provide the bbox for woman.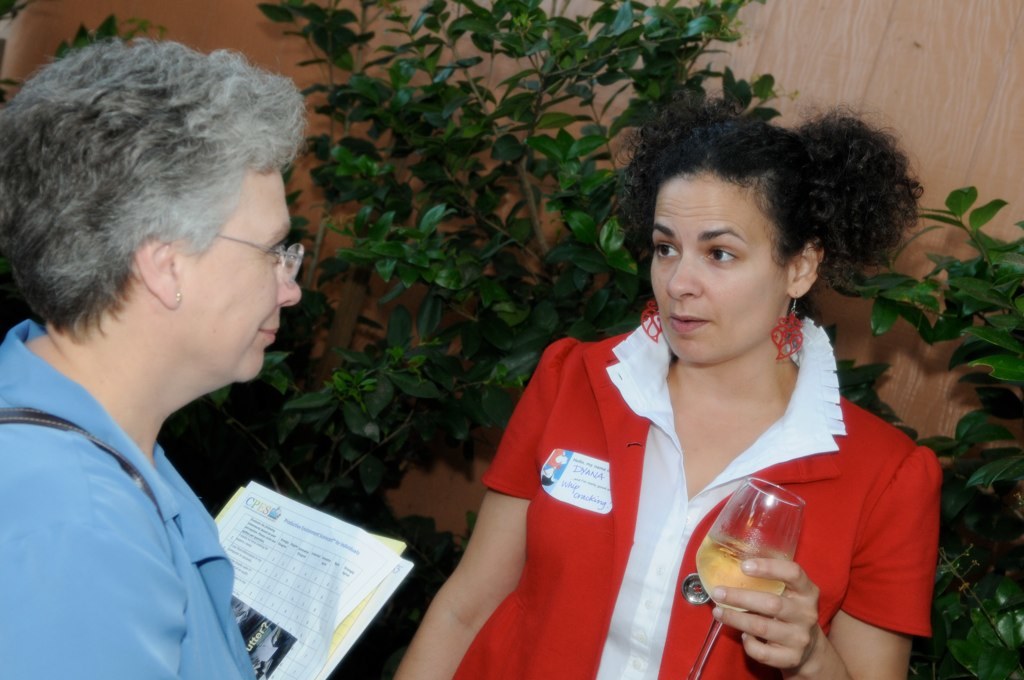
bbox=[0, 35, 310, 679].
